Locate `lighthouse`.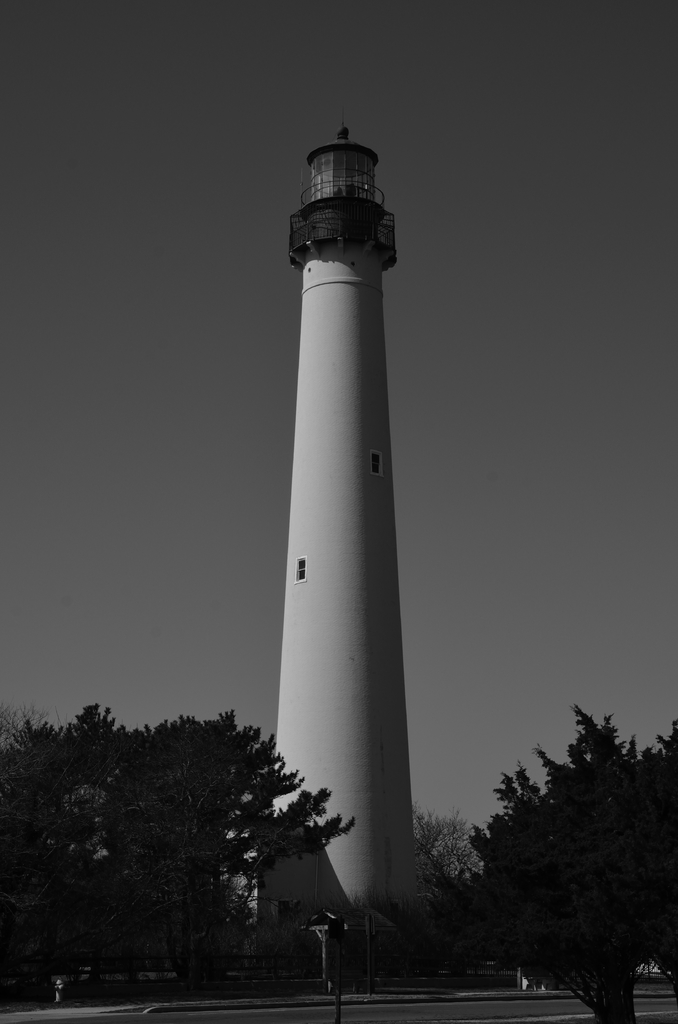
Bounding box: (251, 102, 440, 946).
